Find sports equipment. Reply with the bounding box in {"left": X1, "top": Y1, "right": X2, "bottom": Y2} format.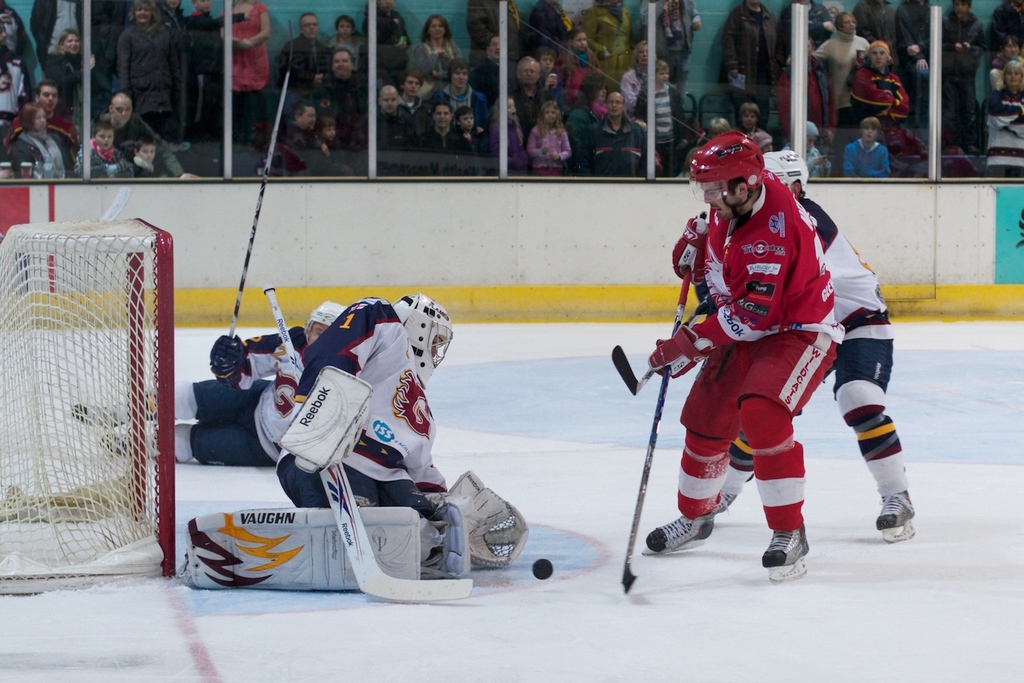
{"left": 834, "top": 377, "right": 887, "bottom": 430}.
